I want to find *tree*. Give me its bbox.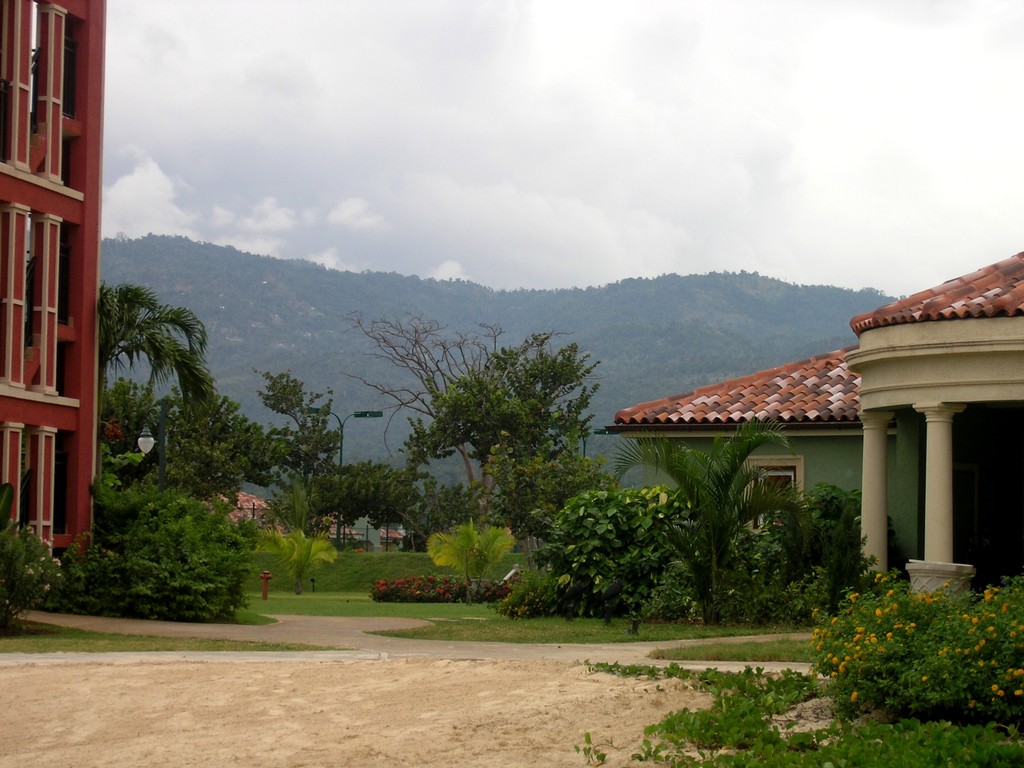
bbox(97, 279, 221, 489).
